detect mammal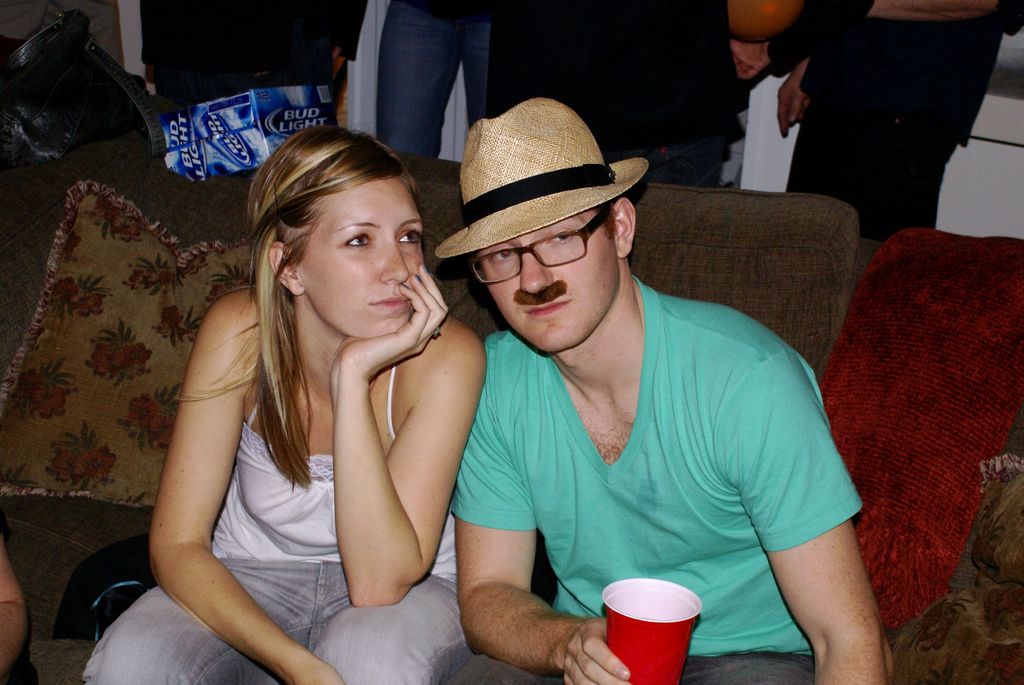
bbox(380, 124, 885, 680)
